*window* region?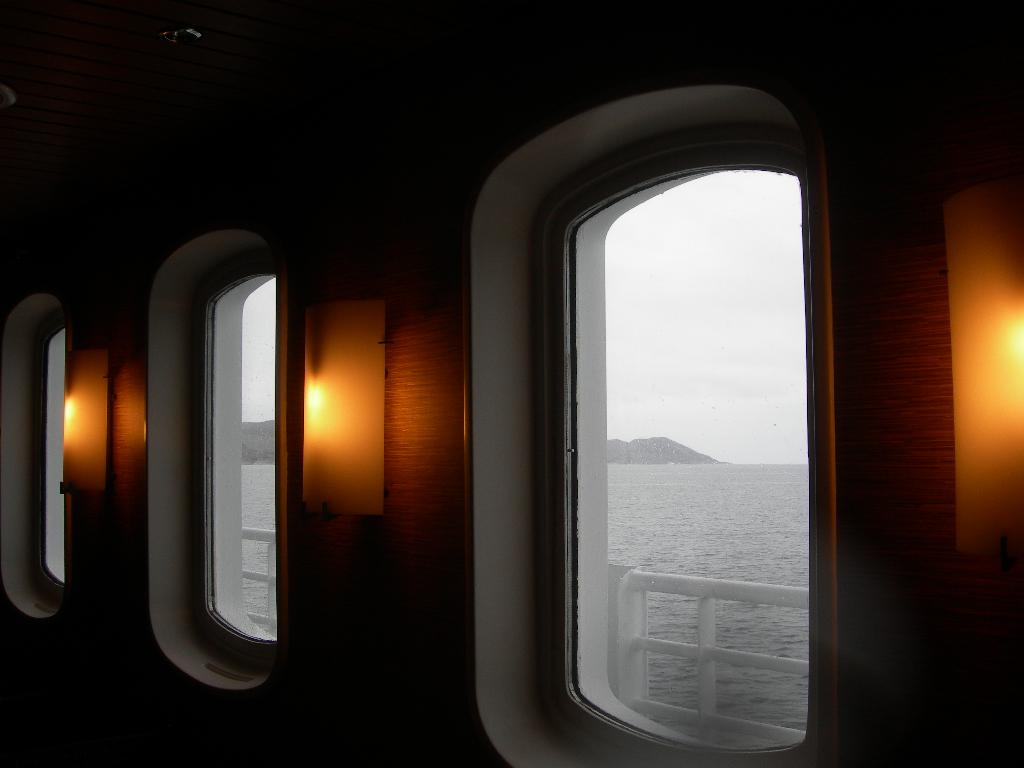
box=[191, 263, 283, 648]
